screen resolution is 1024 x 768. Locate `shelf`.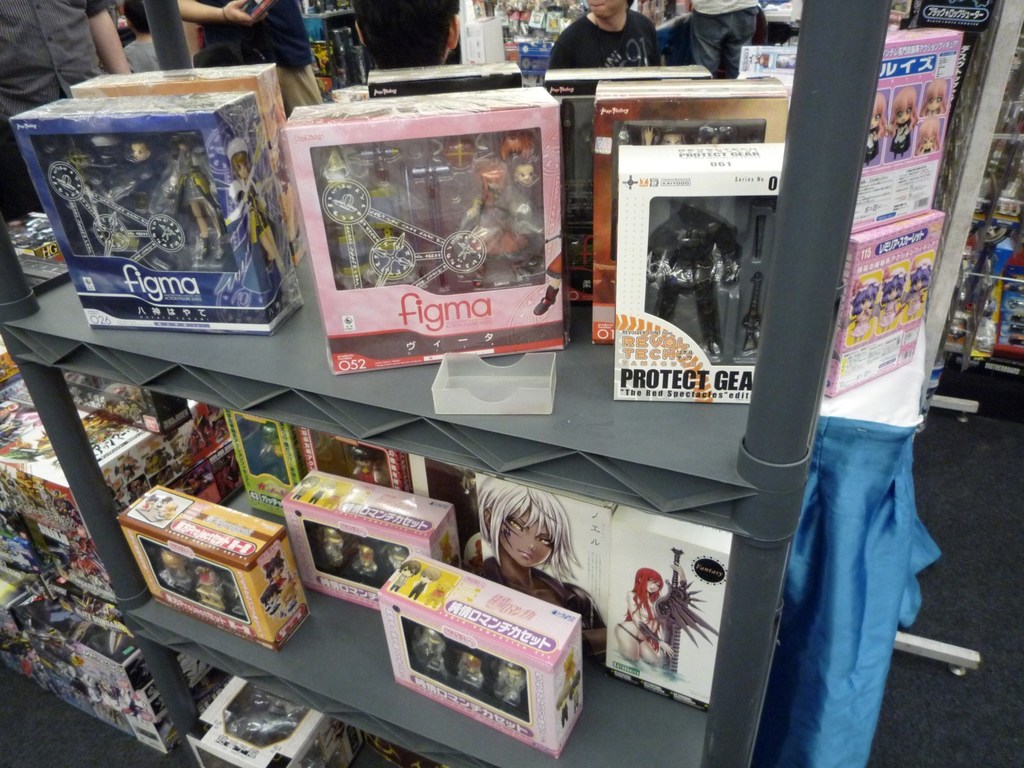
(x1=60, y1=378, x2=733, y2=767).
